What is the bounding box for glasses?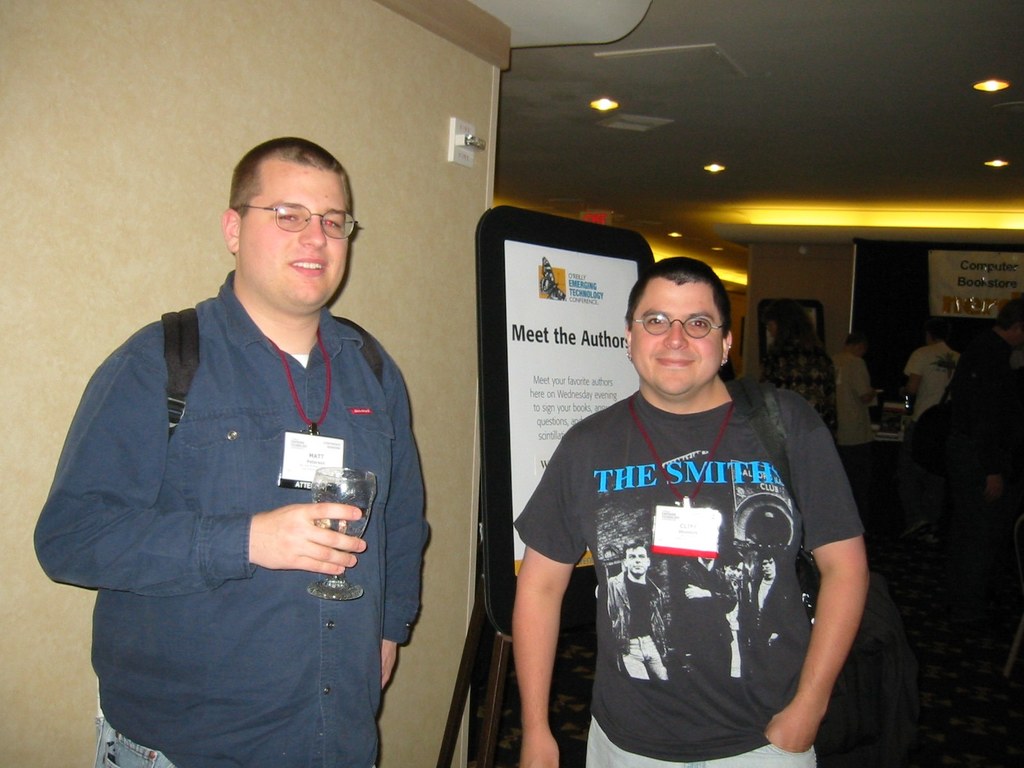
630/309/726/337.
